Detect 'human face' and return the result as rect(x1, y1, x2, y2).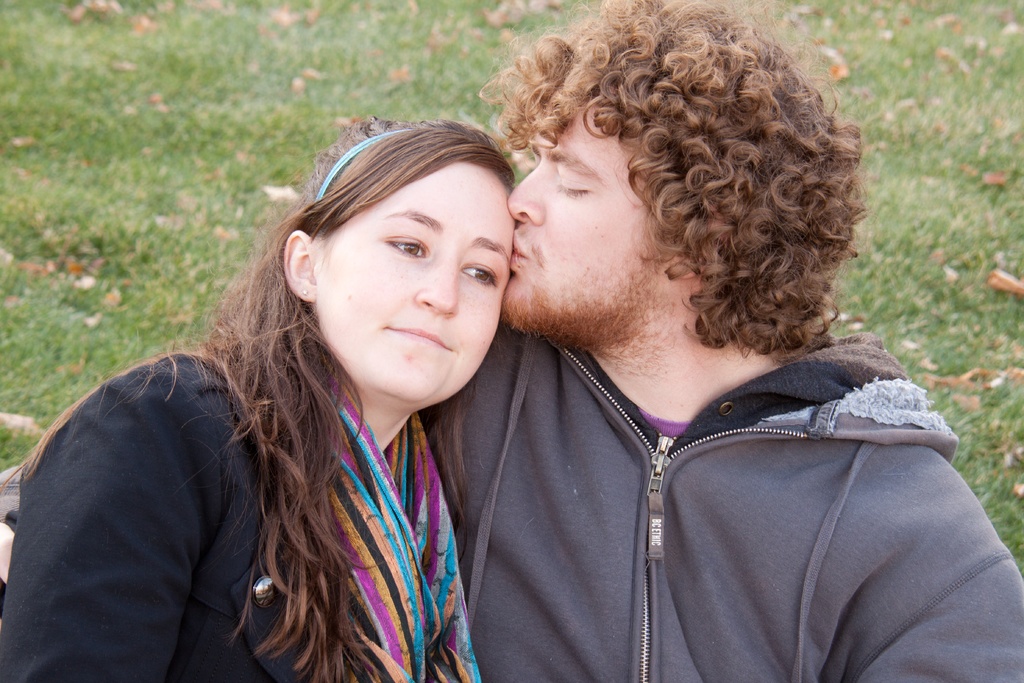
rect(317, 162, 516, 397).
